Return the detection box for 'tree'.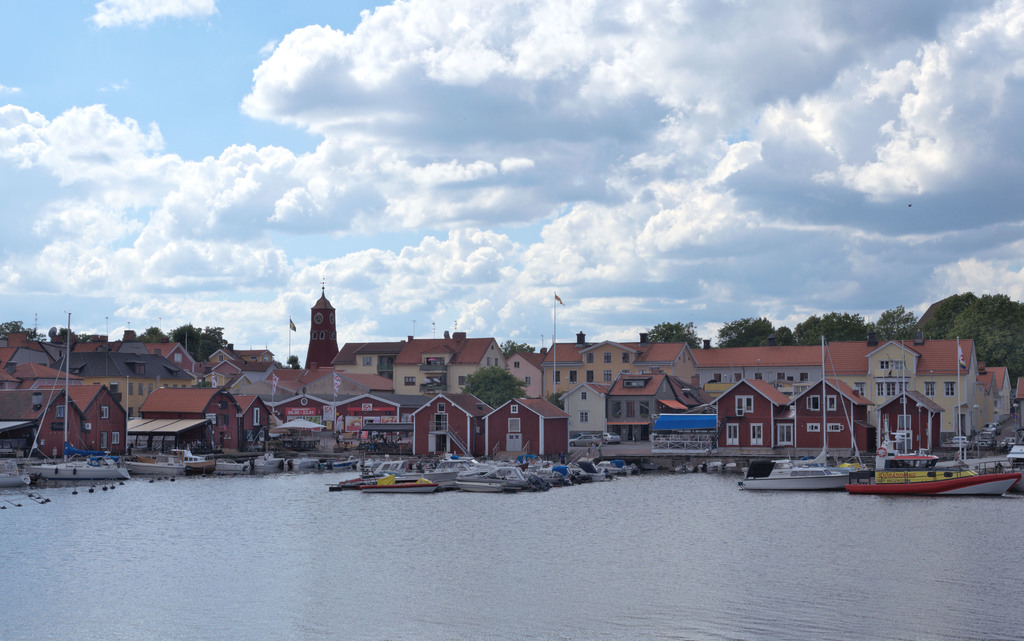
762 328 797 356.
